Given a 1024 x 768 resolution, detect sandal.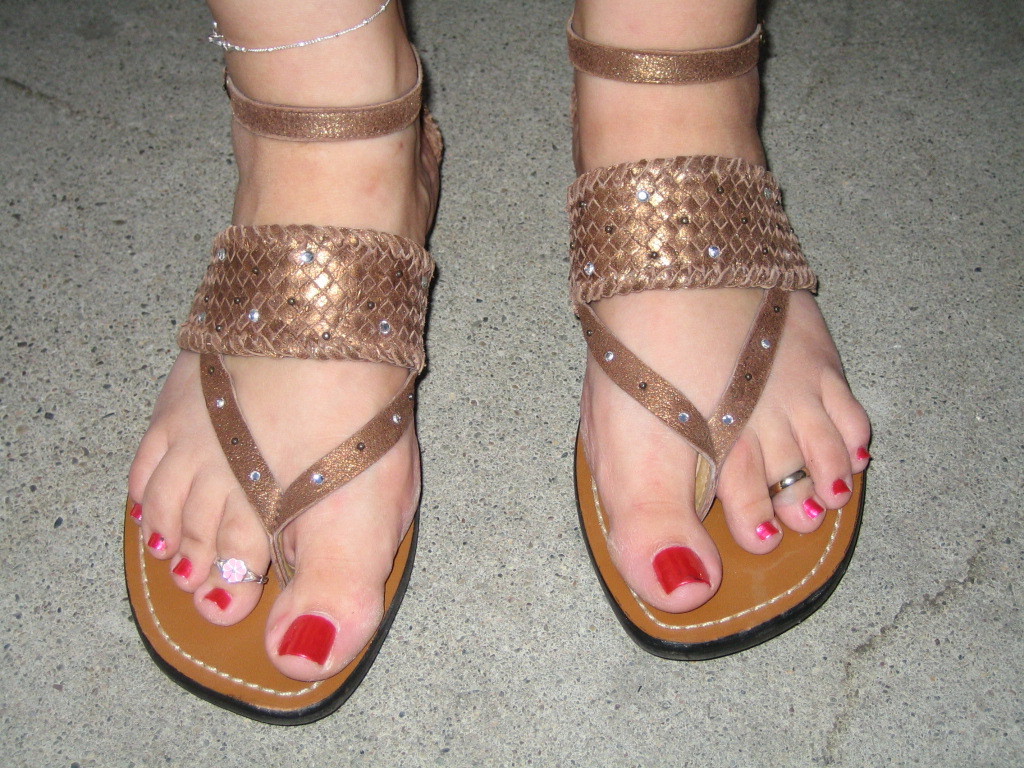
box(123, 47, 423, 720).
